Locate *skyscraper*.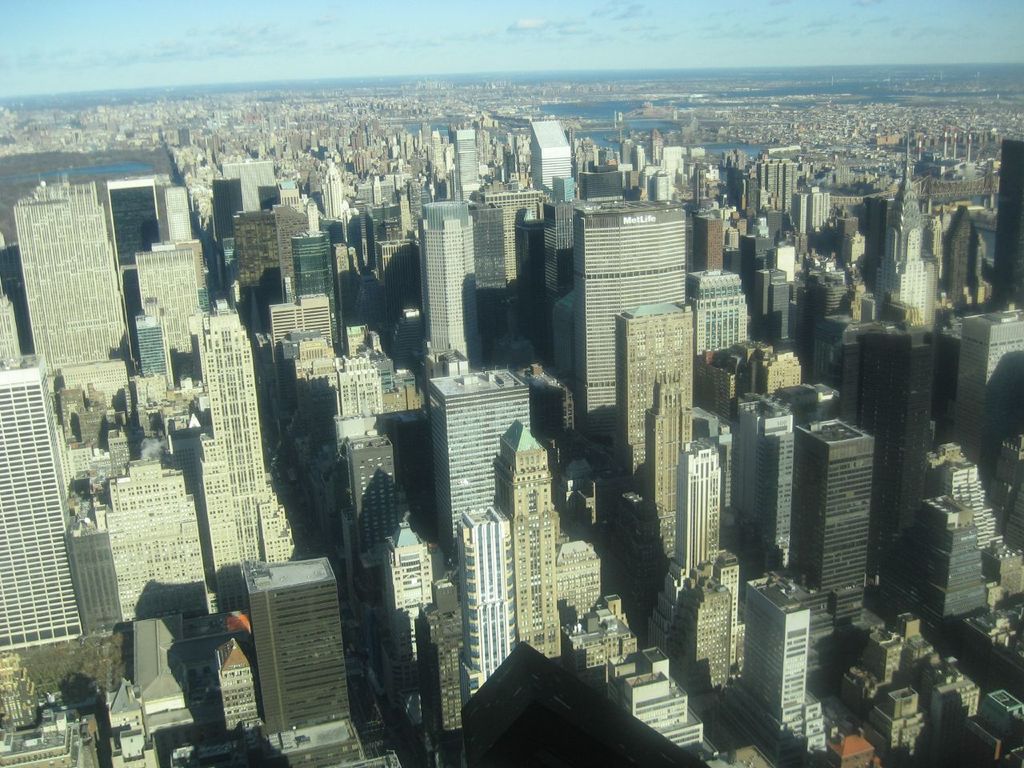
Bounding box: bbox(108, 450, 222, 638).
